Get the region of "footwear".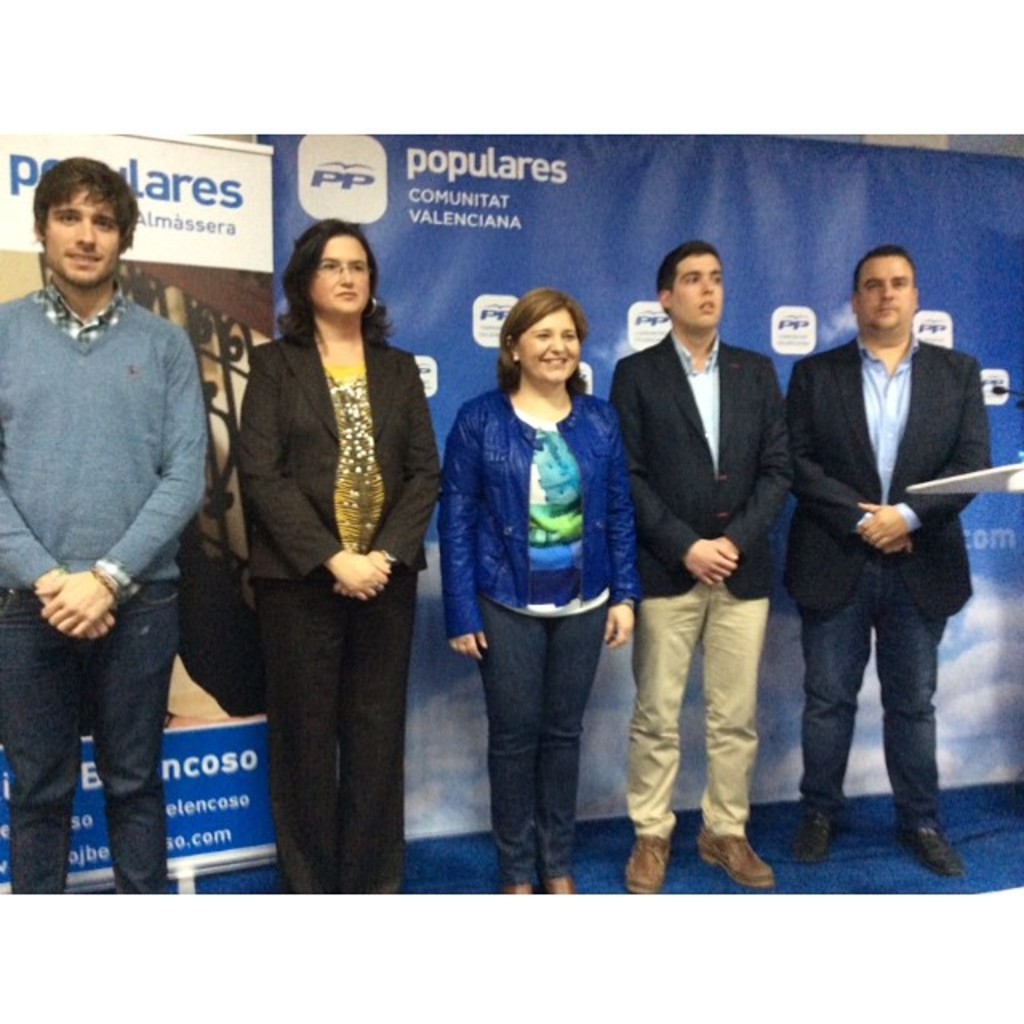
select_region(549, 877, 571, 896).
